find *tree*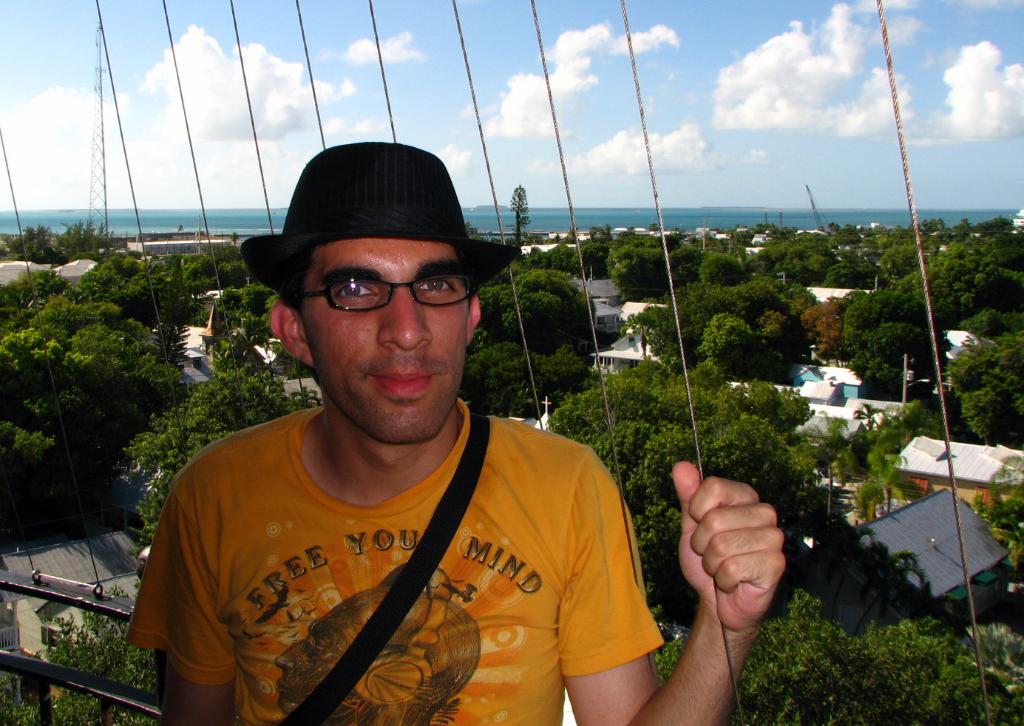
pyautogui.locateOnScreen(949, 331, 1022, 446)
